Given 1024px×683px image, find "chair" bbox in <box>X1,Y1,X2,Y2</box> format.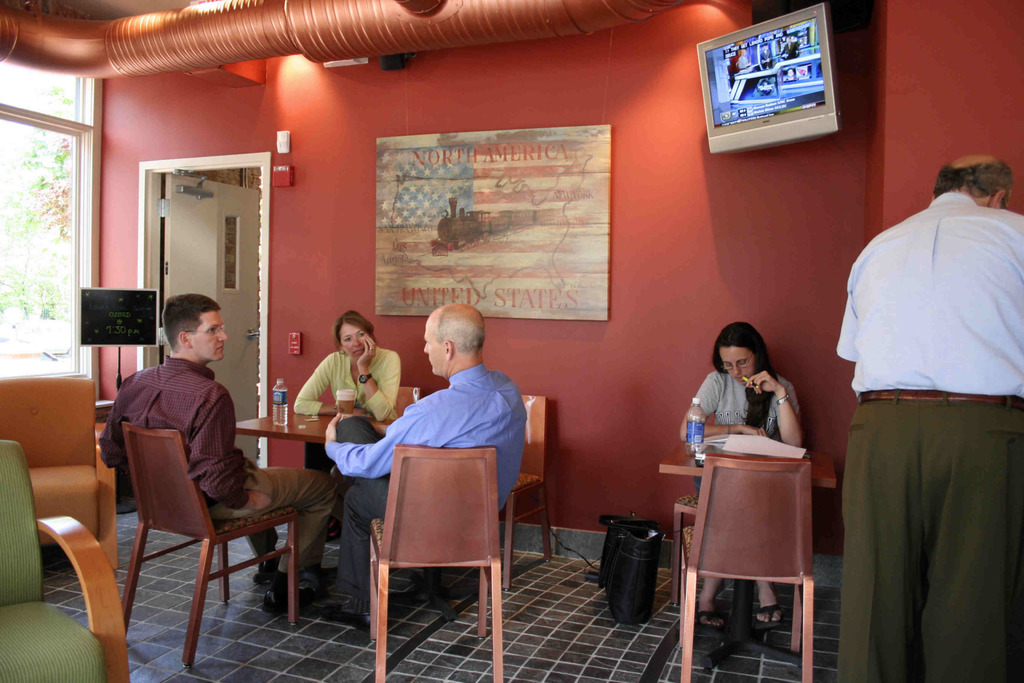
<box>0,374,118,577</box>.
